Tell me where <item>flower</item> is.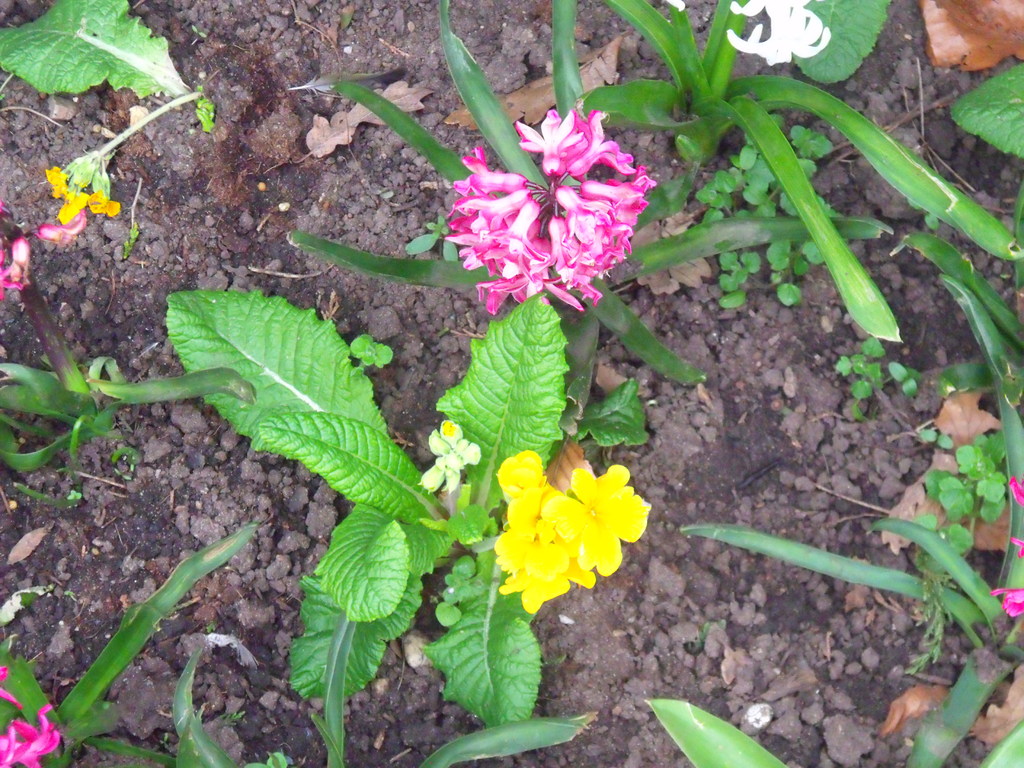
<item>flower</item> is at 494:445:646:616.
